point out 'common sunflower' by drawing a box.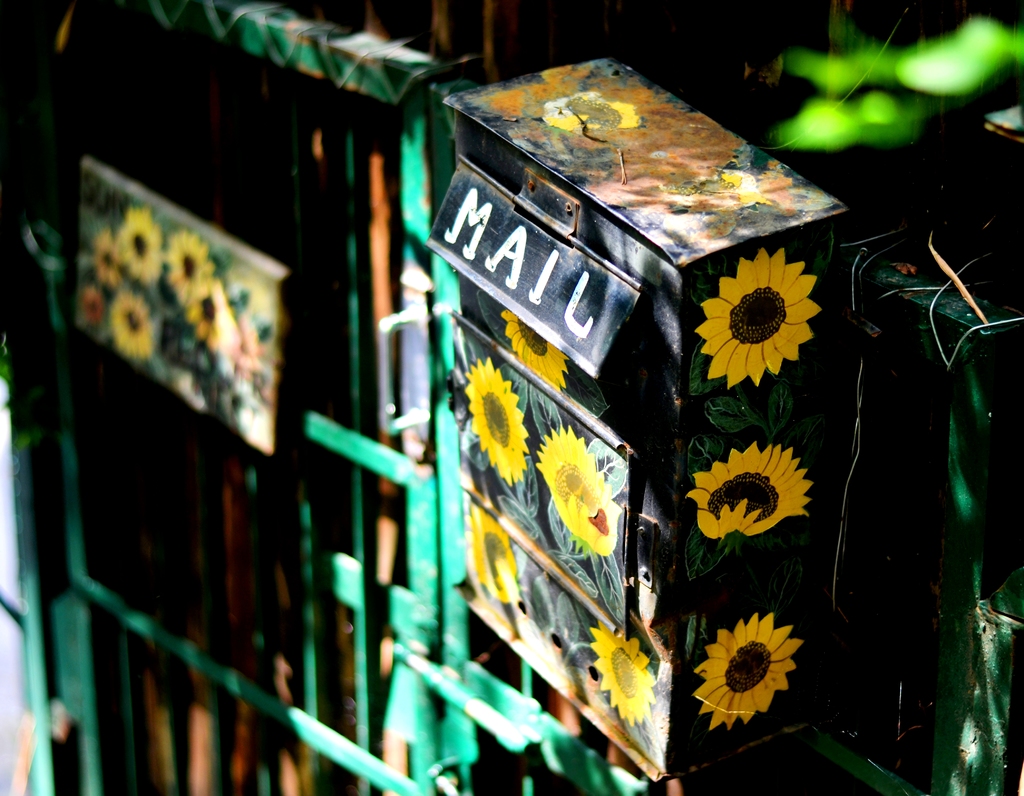
box(499, 316, 572, 395).
